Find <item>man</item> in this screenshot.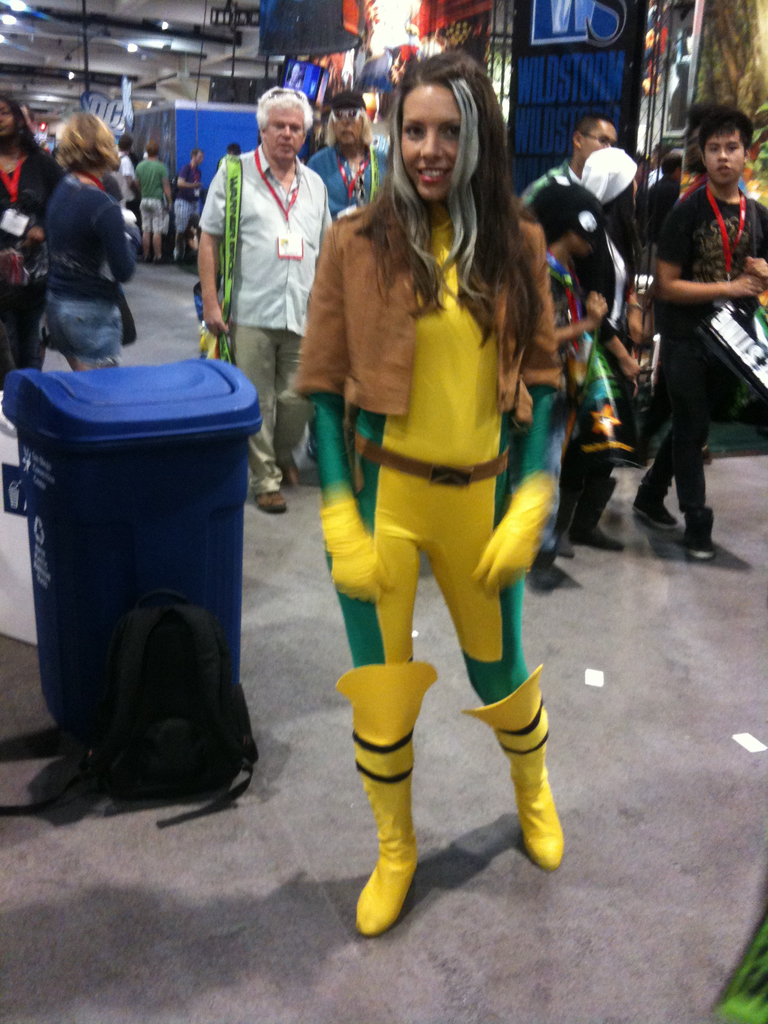
The bounding box for <item>man</item> is <box>165,145,207,276</box>.
